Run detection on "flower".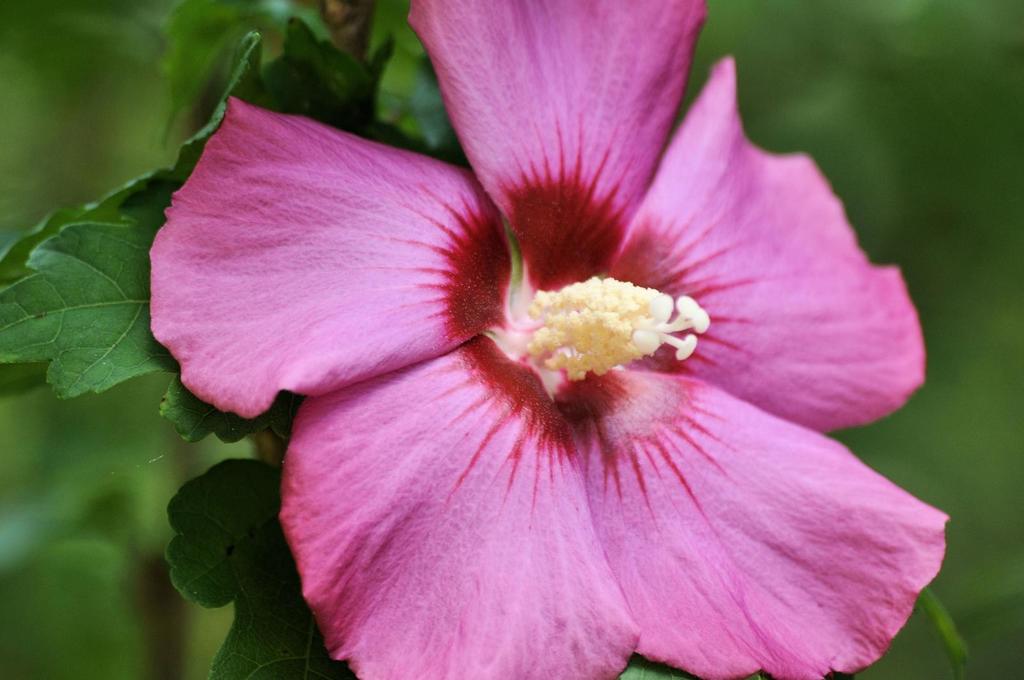
Result: [left=160, top=38, right=931, bottom=658].
